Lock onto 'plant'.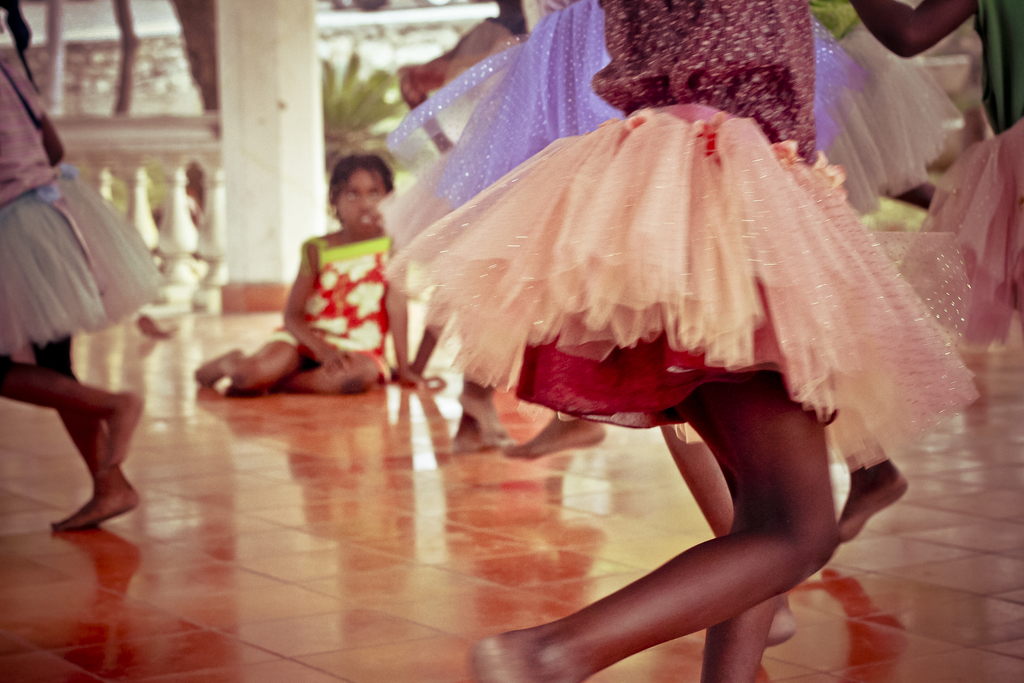
Locked: l=319, t=51, r=406, b=160.
